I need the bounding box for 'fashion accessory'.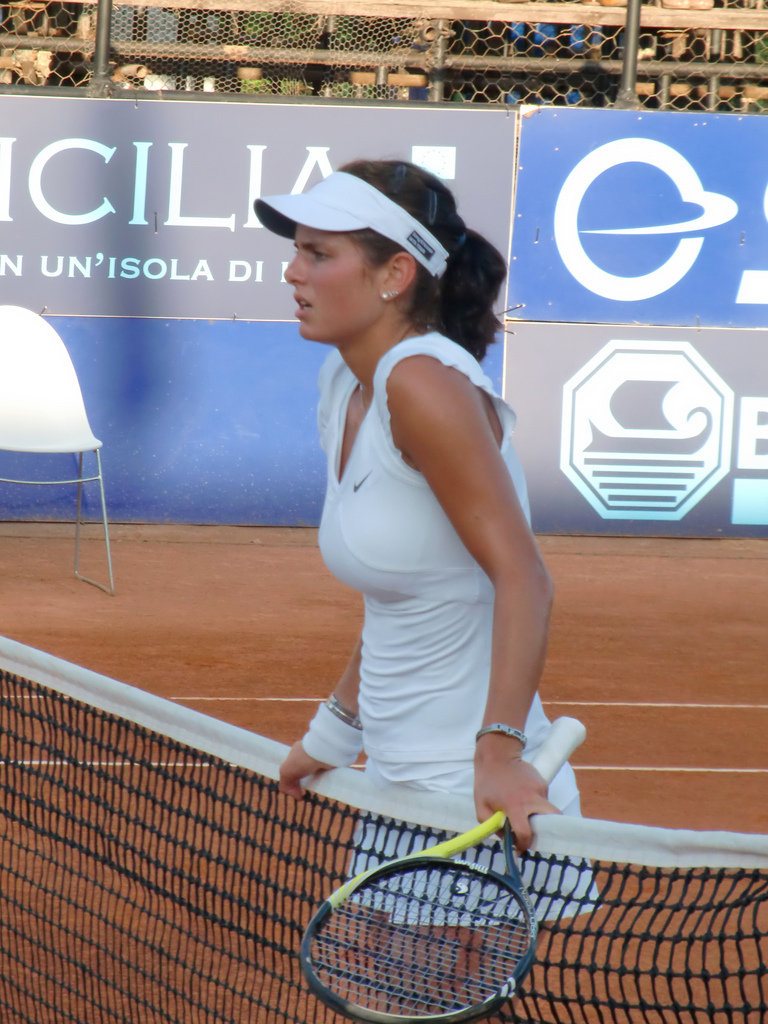
Here it is: box(297, 708, 364, 777).
